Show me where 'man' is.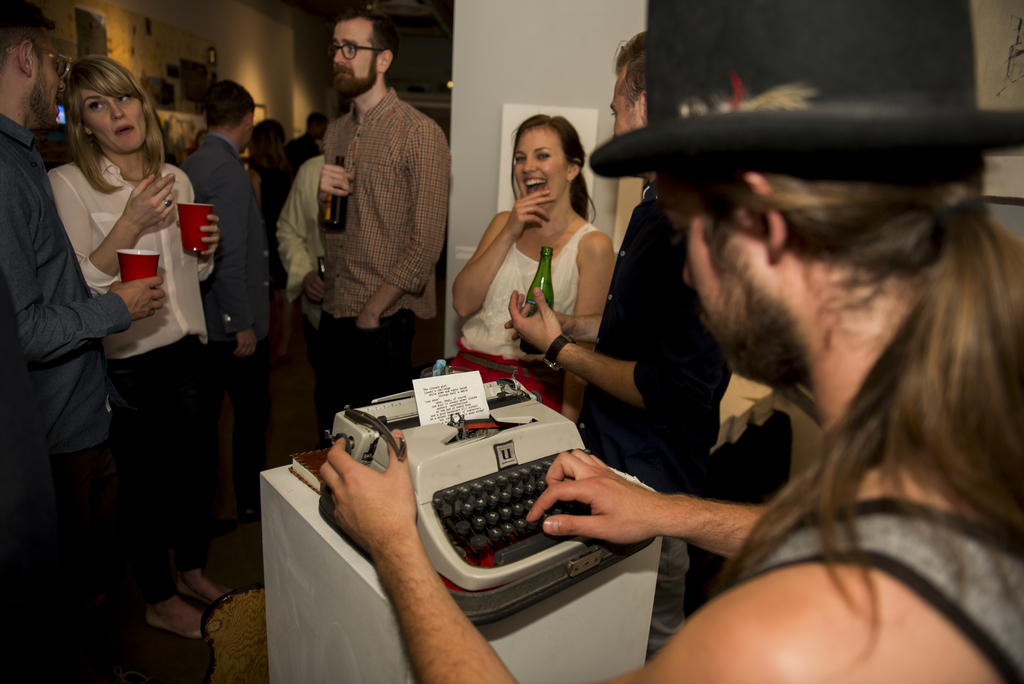
'man' is at bbox(513, 36, 721, 655).
